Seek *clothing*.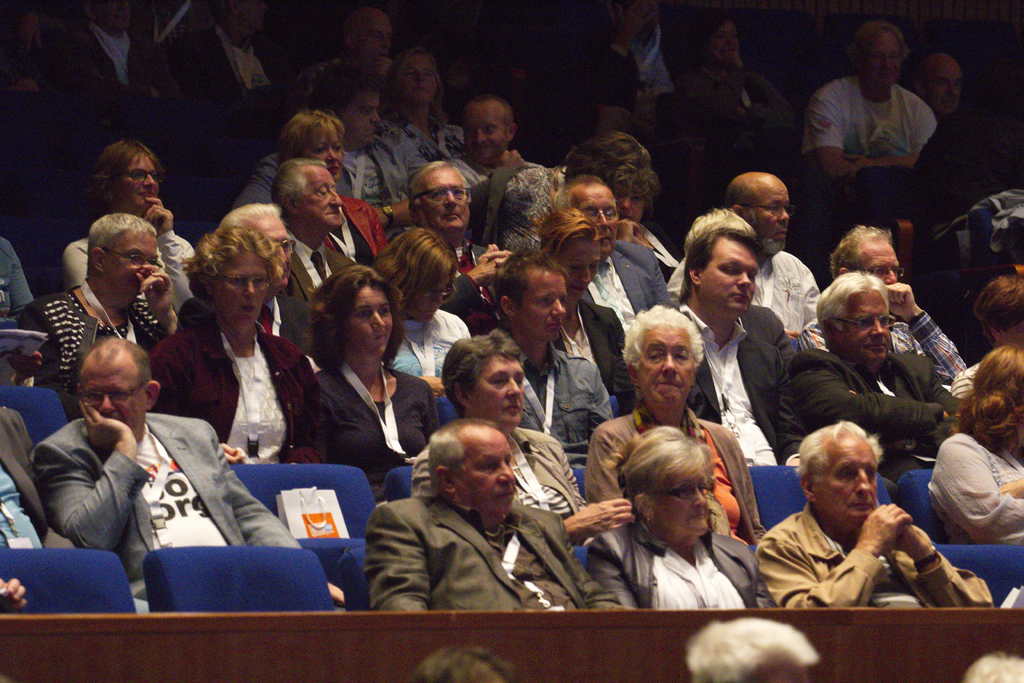
[x1=152, y1=306, x2=326, y2=464].
